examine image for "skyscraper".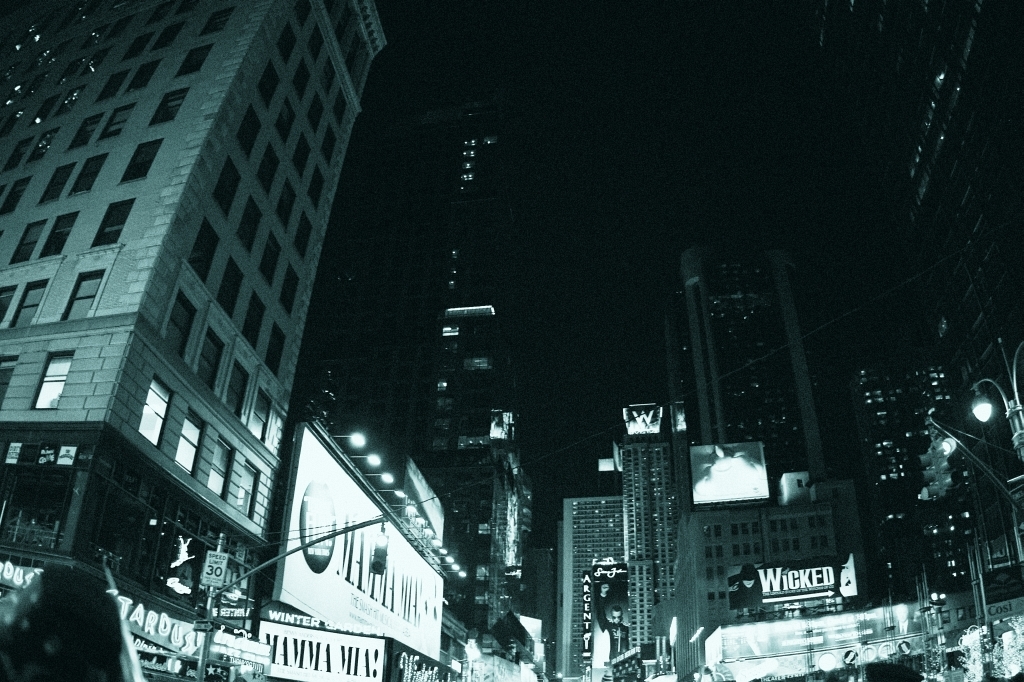
Examination result: select_region(289, 71, 527, 681).
